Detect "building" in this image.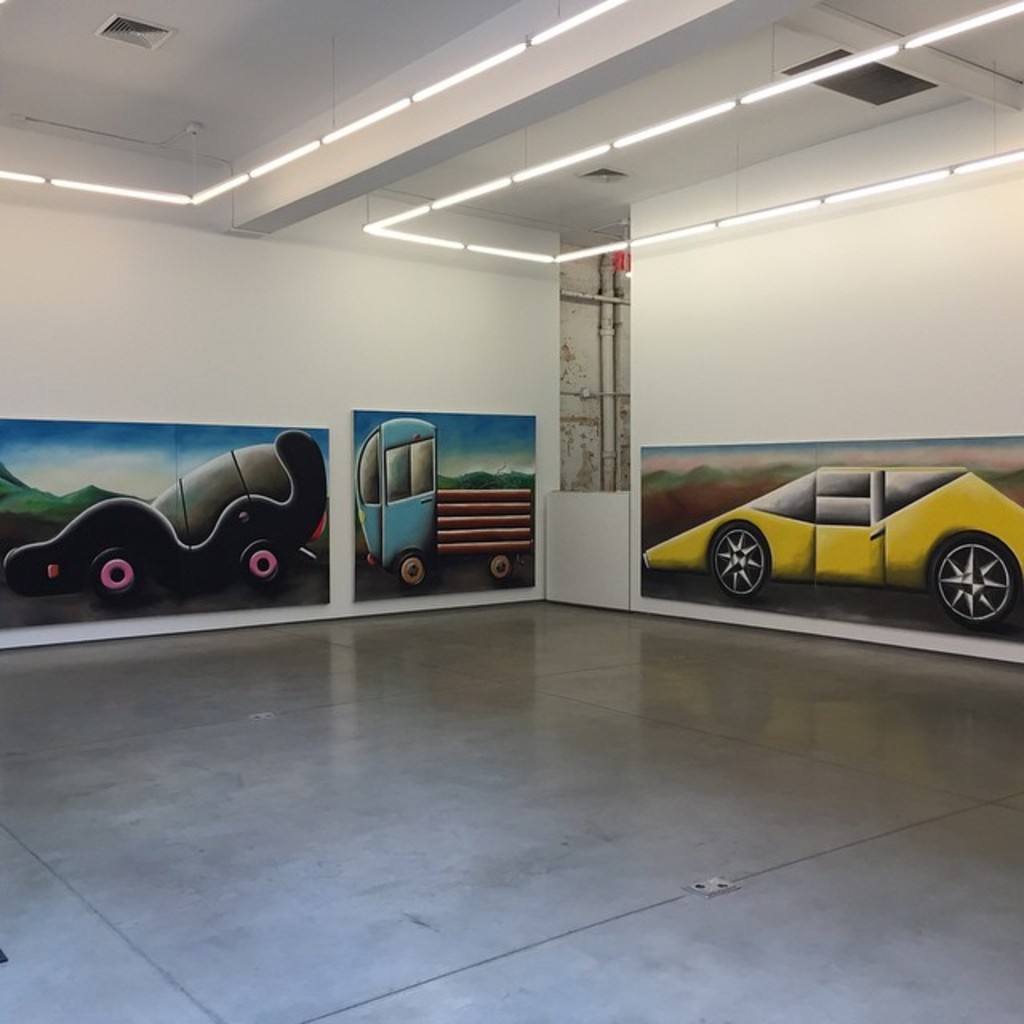
Detection: [left=0, top=0, right=1022, bottom=1022].
